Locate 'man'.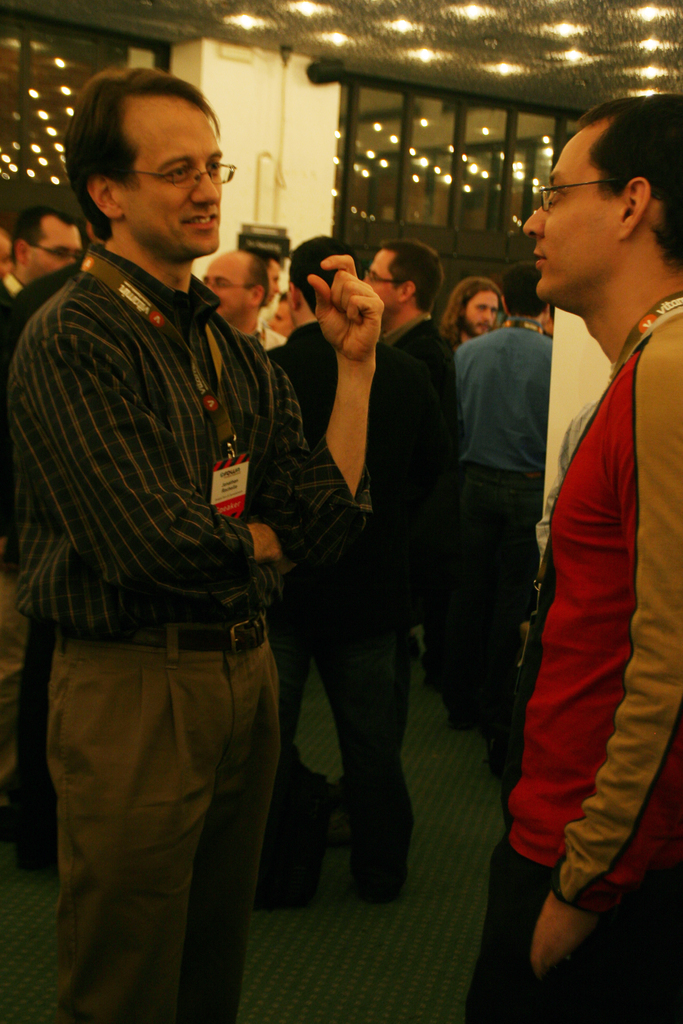
Bounding box: box(459, 267, 551, 787).
